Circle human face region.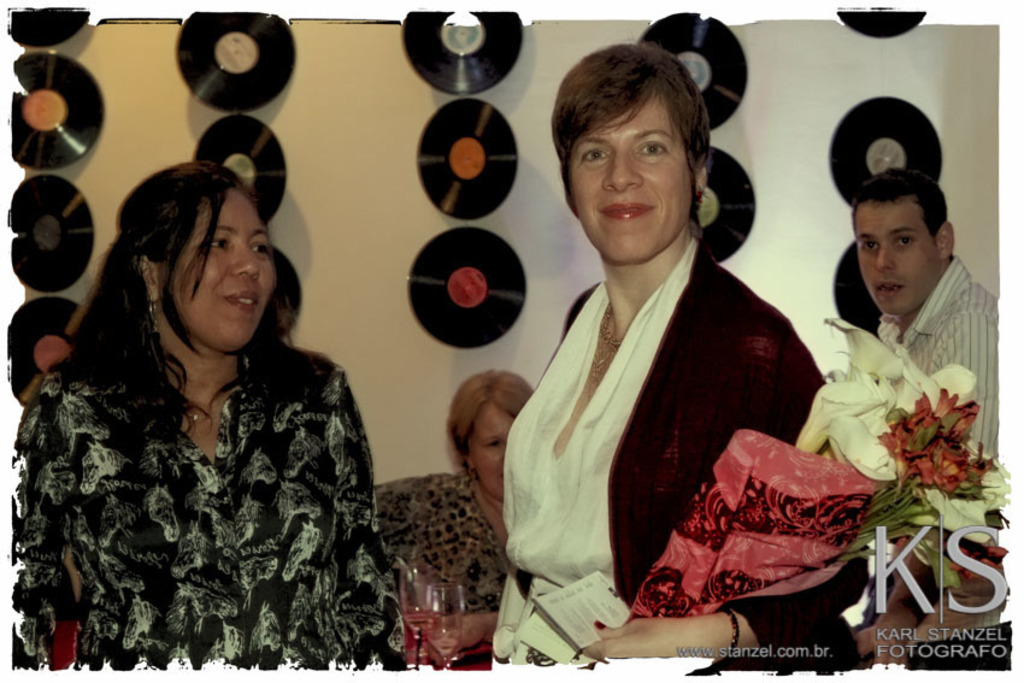
Region: {"left": 854, "top": 201, "right": 943, "bottom": 314}.
